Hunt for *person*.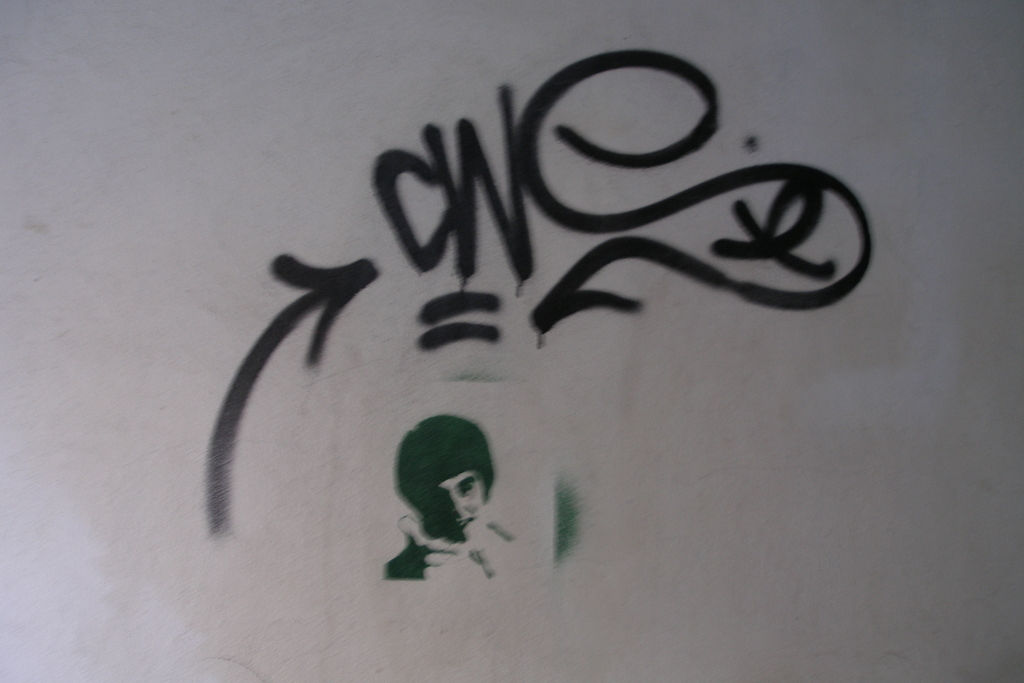
Hunted down at rect(382, 408, 513, 589).
